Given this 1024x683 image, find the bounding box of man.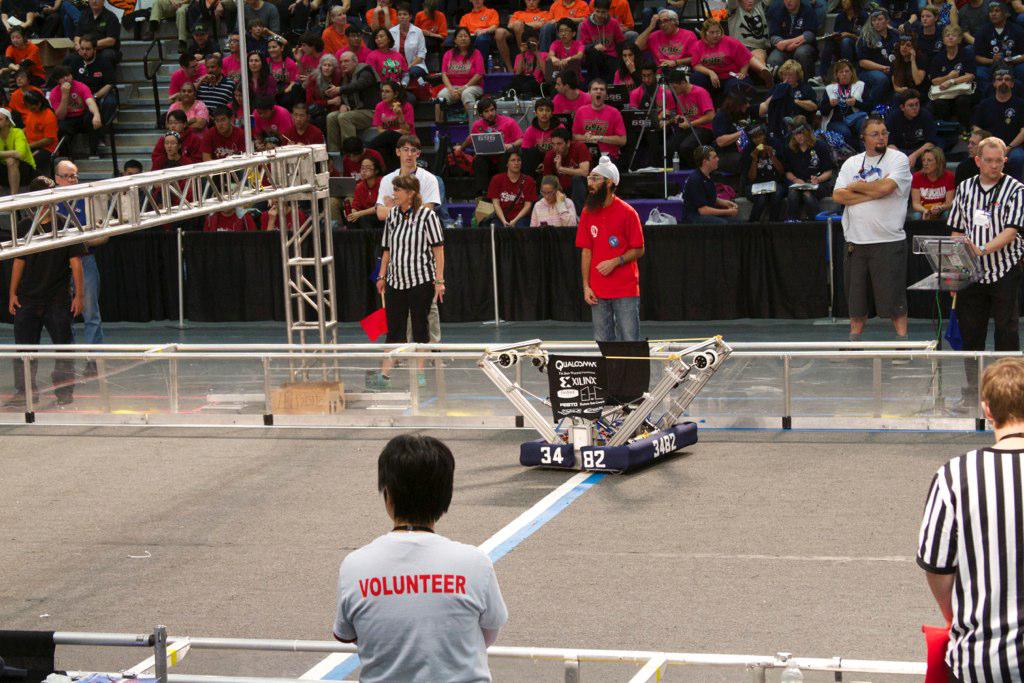
box(949, 133, 1023, 355).
